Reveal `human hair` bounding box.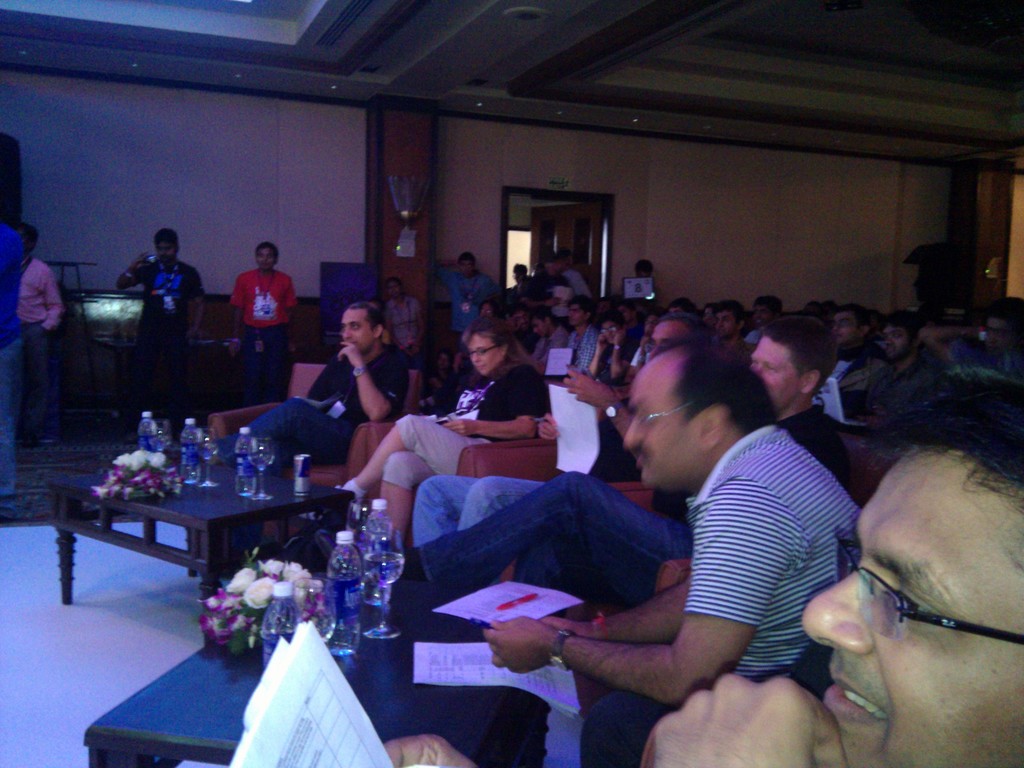
Revealed: l=346, t=298, r=388, b=331.
